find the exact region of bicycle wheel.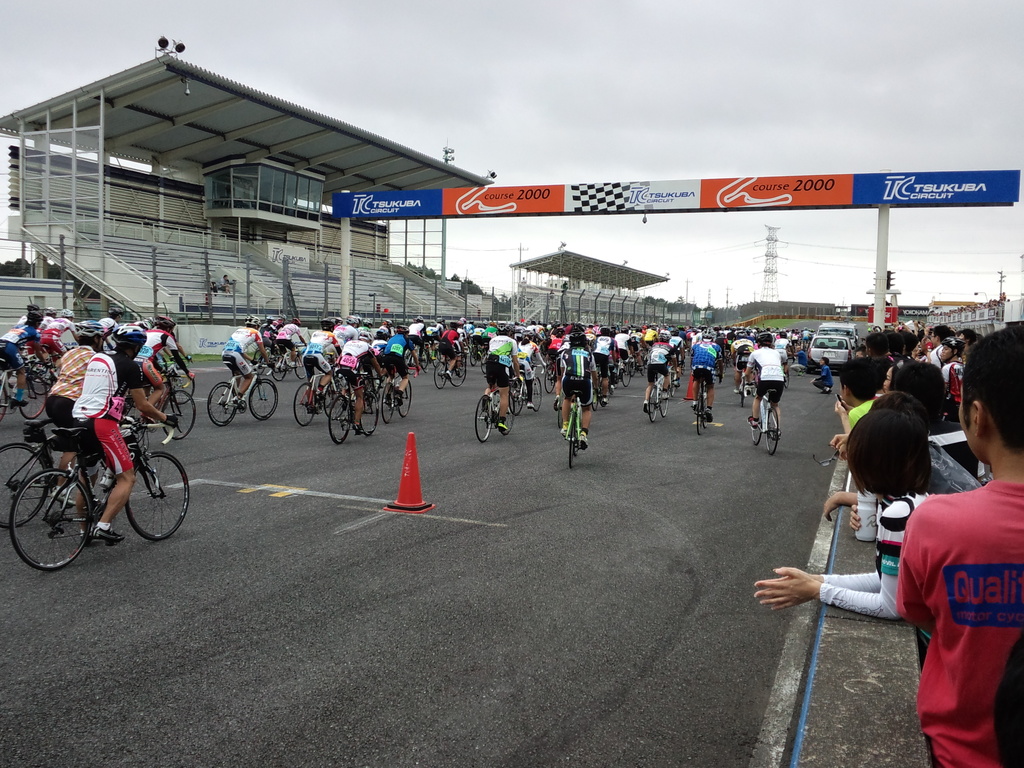
Exact region: 446 360 467 387.
